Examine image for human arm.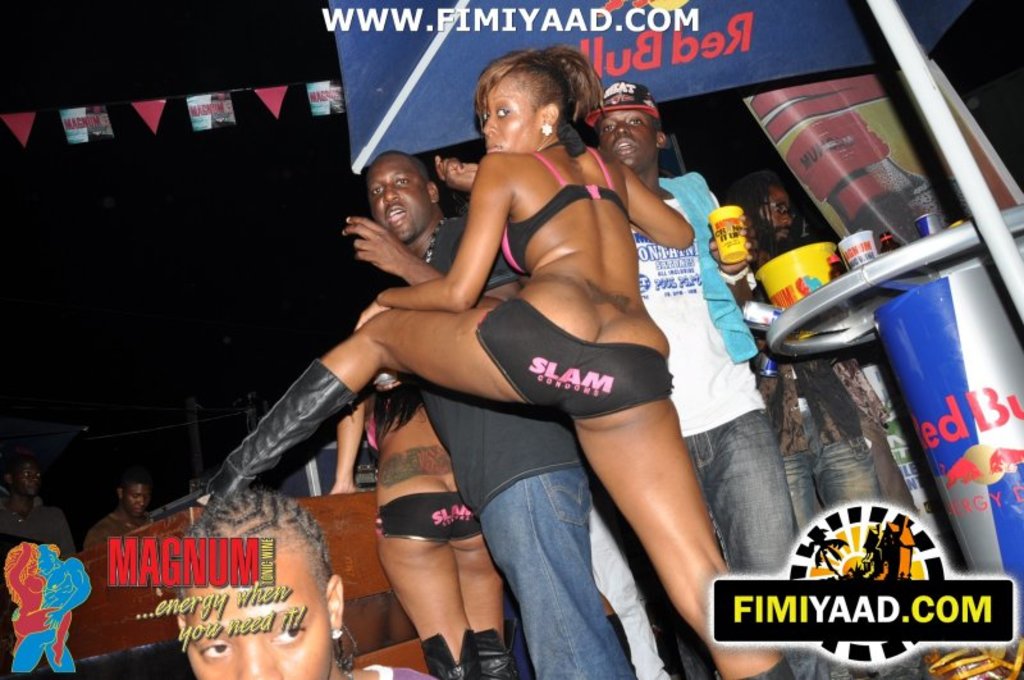
Examination result: rect(47, 542, 63, 561).
